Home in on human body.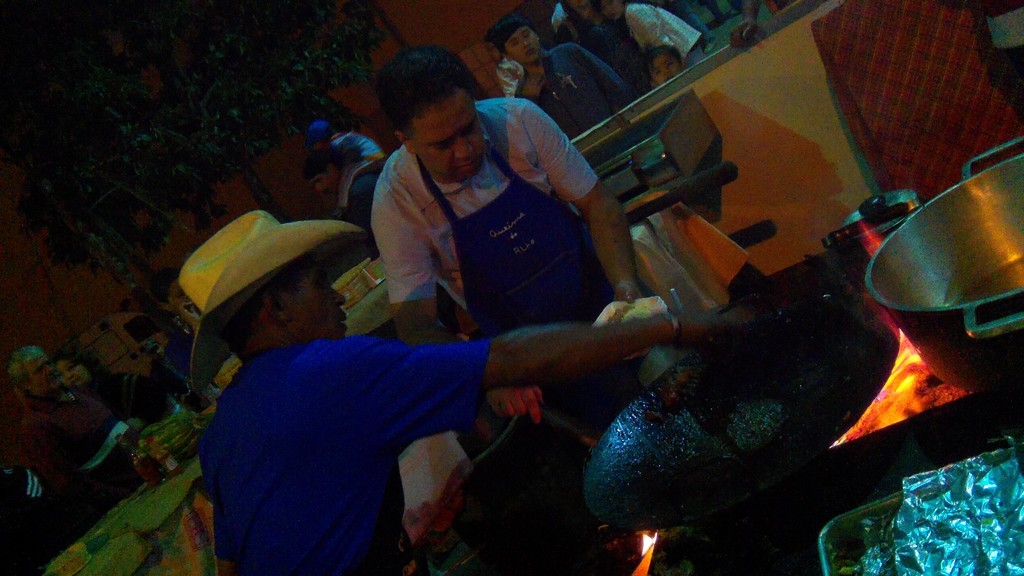
Homed in at bbox=[20, 342, 144, 516].
